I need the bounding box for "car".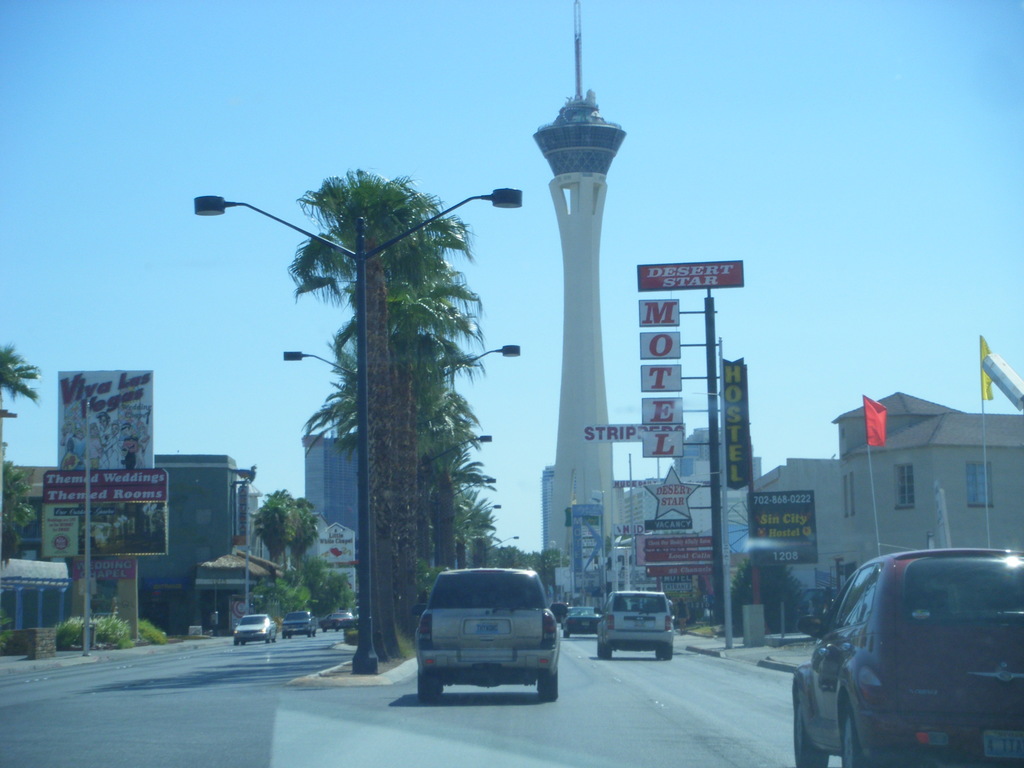
Here it is: crop(794, 550, 1019, 766).
